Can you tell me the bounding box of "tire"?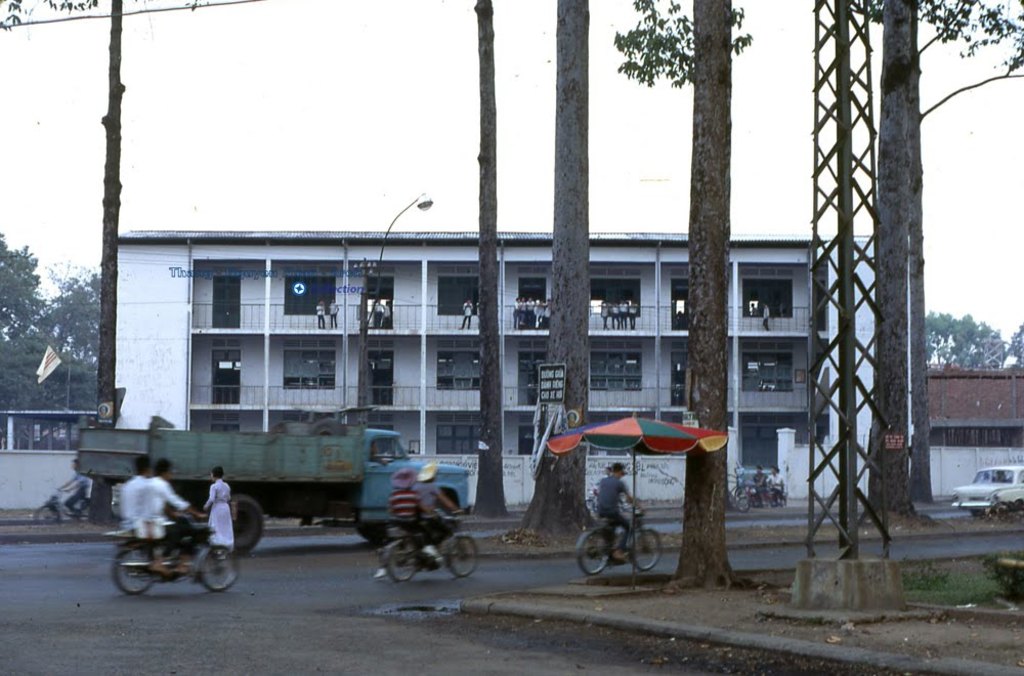
735:498:749:512.
